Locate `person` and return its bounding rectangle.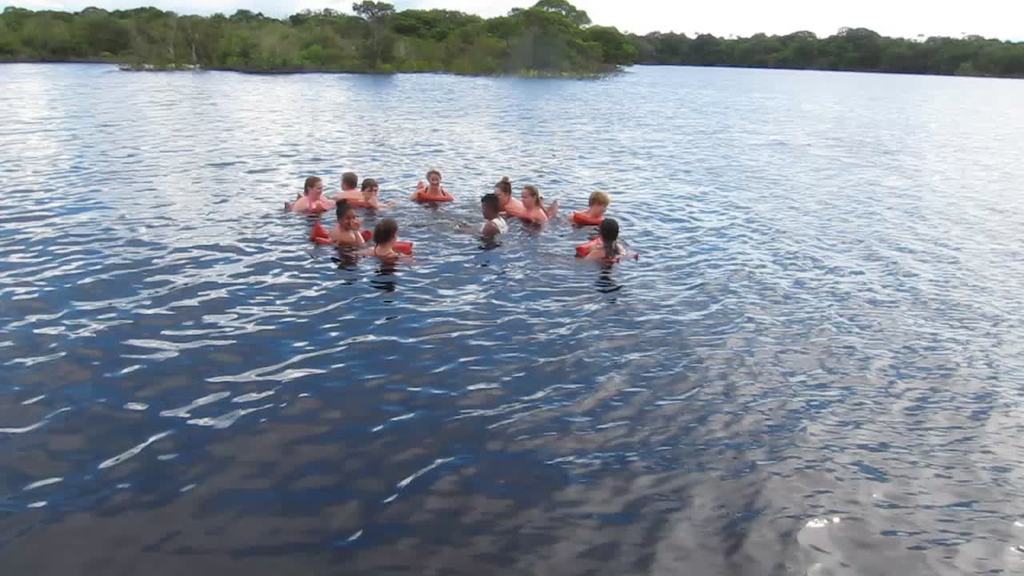
bbox=(576, 214, 630, 256).
